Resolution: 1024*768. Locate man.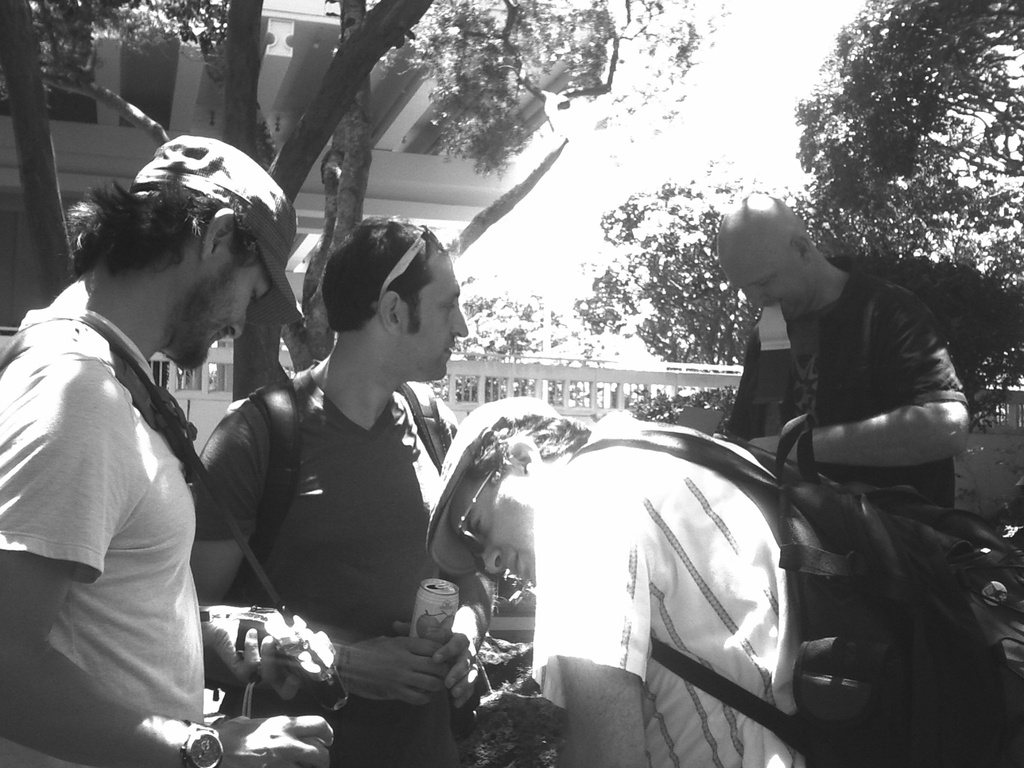
[left=425, top=397, right=798, bottom=767].
